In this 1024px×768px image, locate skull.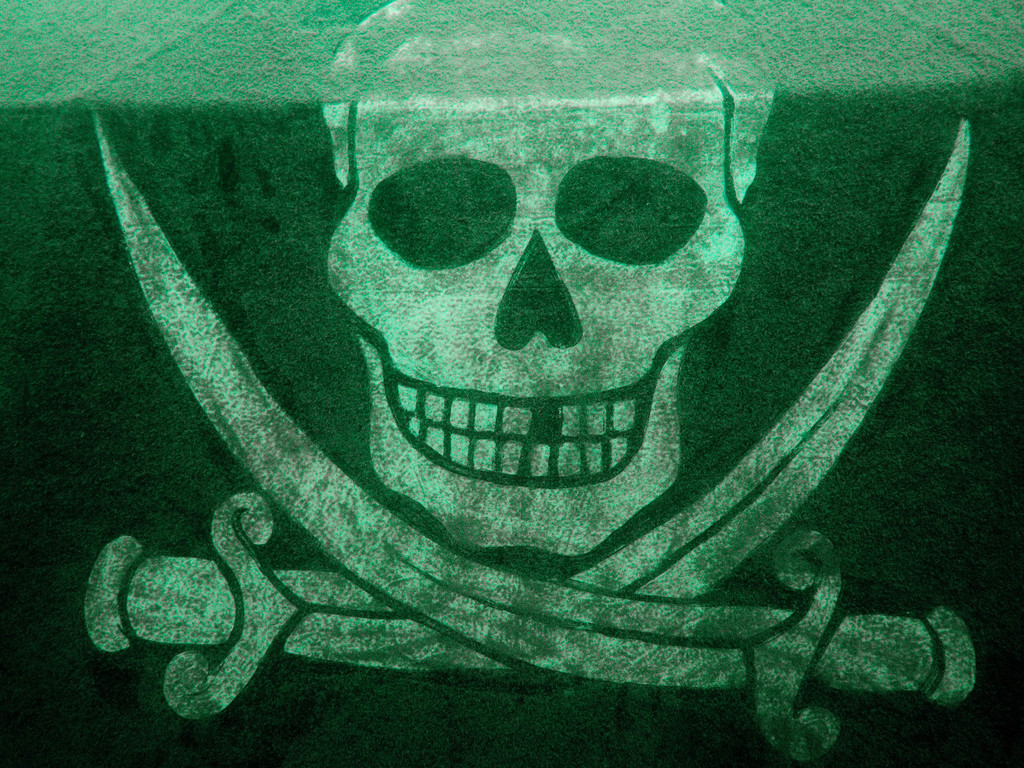
Bounding box: <bbox>328, 0, 772, 554</bbox>.
